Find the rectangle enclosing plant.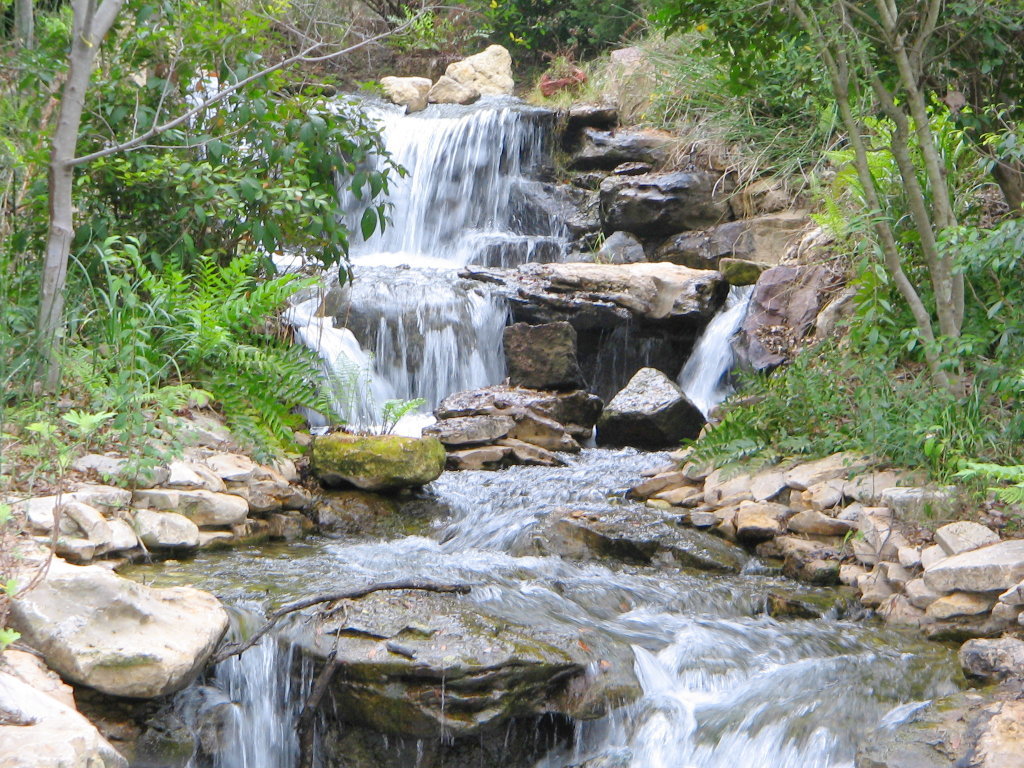
(0,458,26,538).
